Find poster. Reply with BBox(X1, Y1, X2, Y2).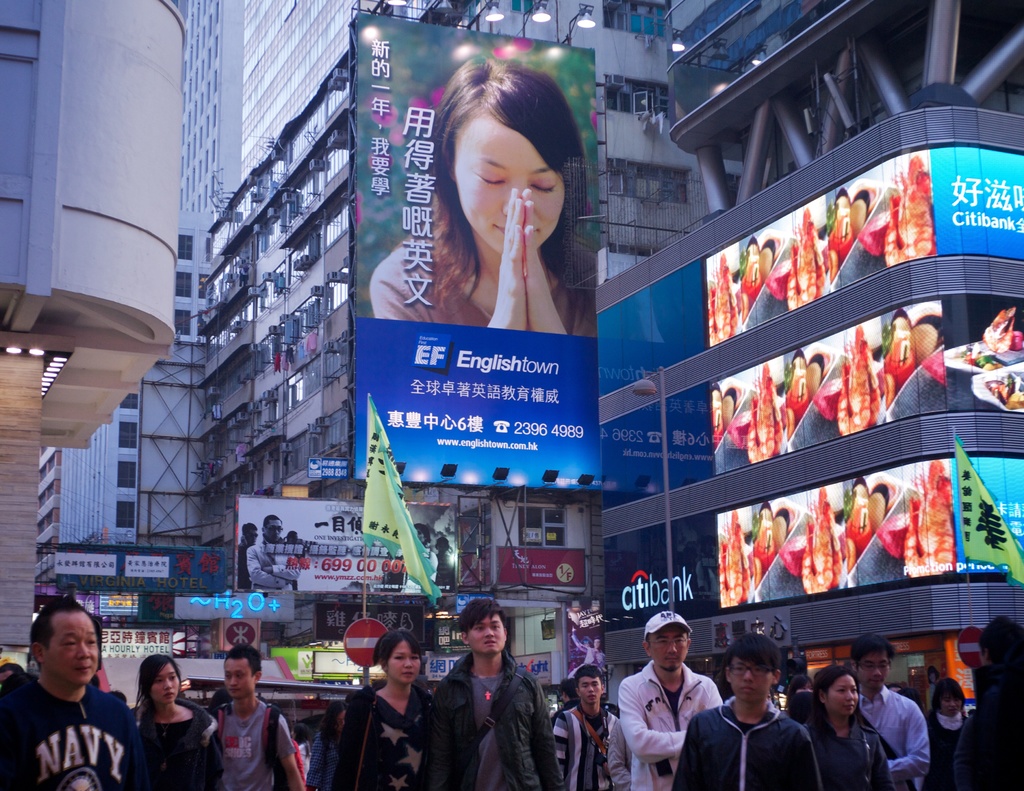
BBox(356, 22, 605, 488).
